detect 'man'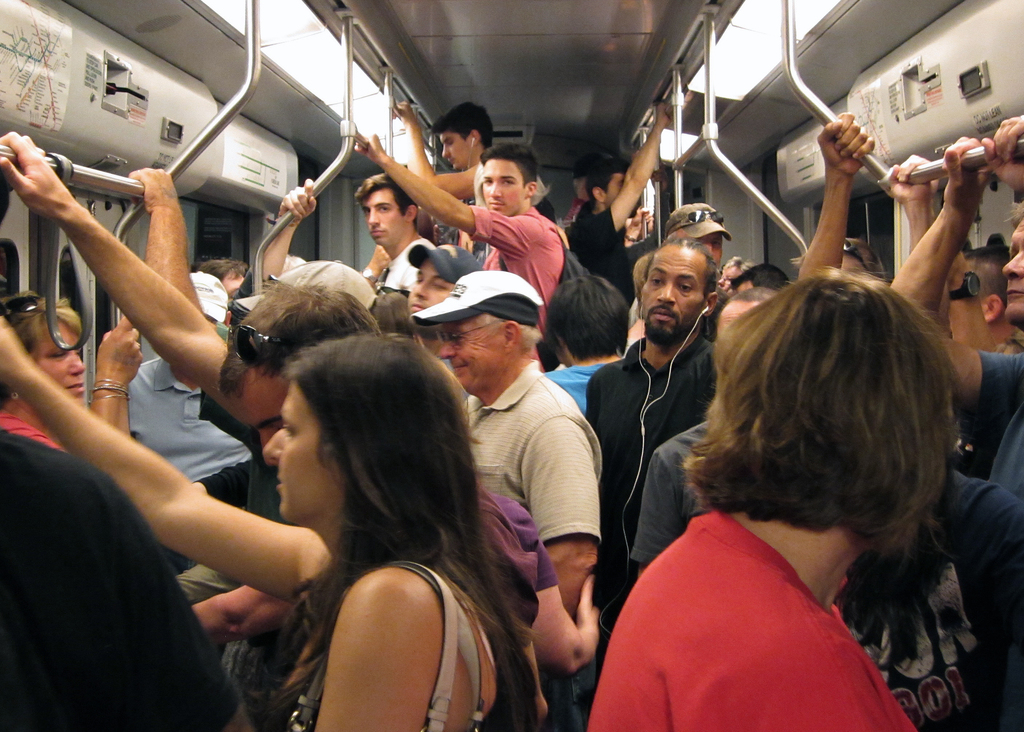
(584,268,963,731)
